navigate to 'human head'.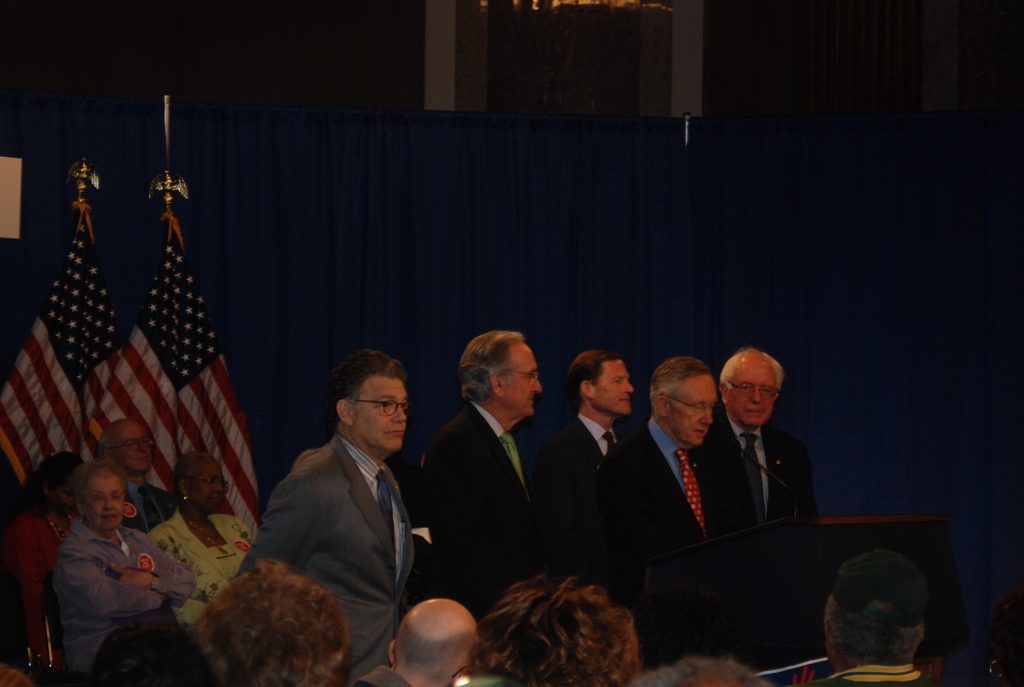
Navigation target: {"left": 76, "top": 464, "right": 127, "bottom": 533}.
